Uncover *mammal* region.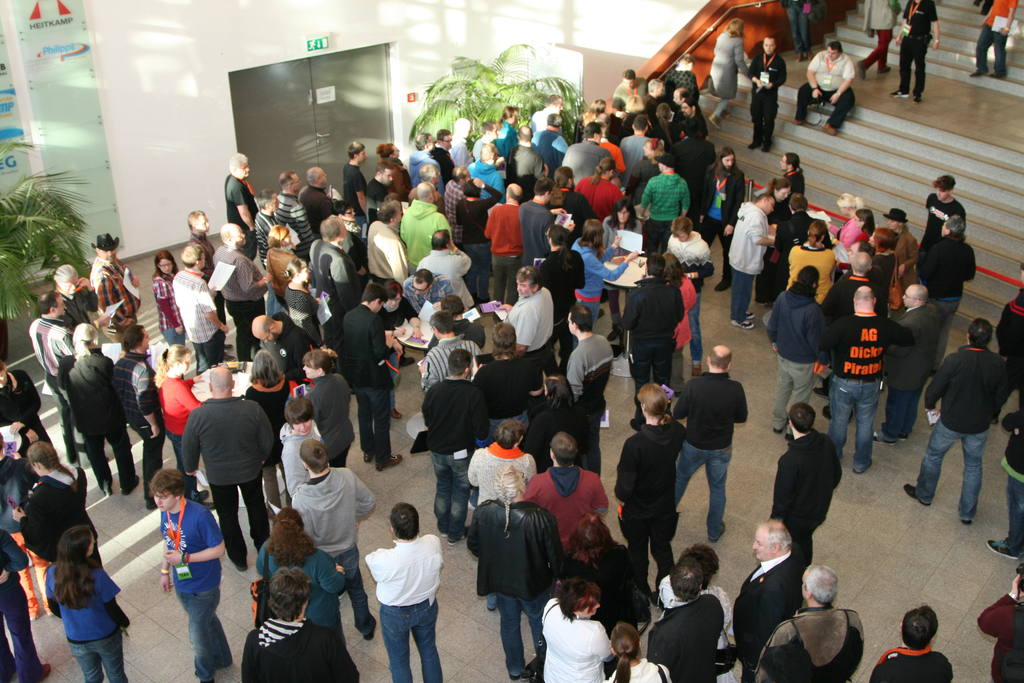
Uncovered: [x1=209, y1=226, x2=271, y2=358].
